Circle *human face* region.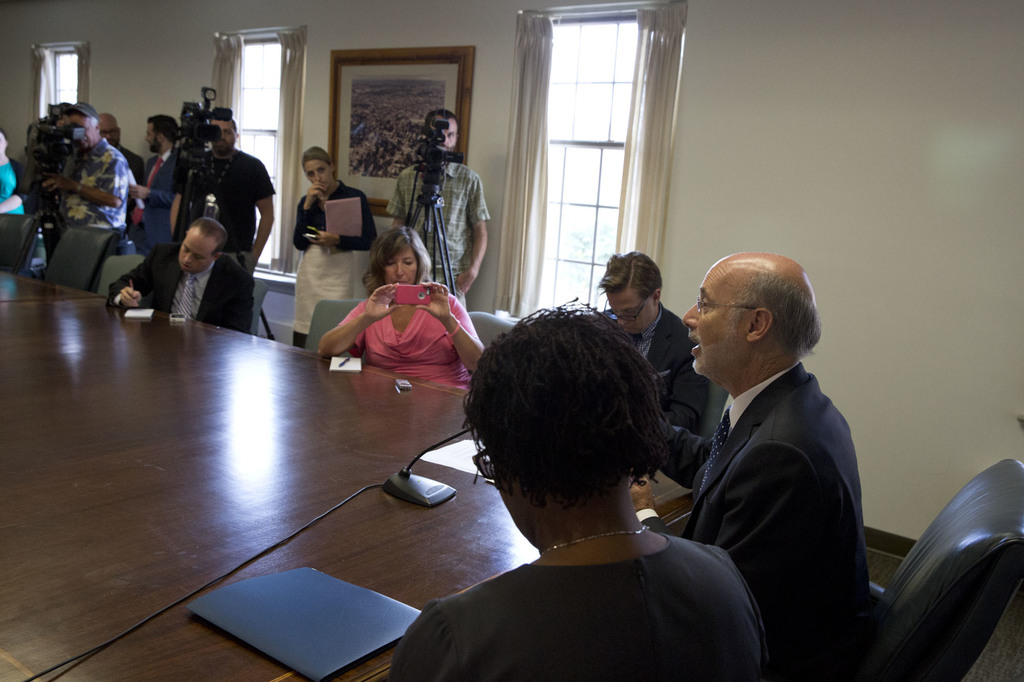
Region: rect(207, 118, 237, 152).
